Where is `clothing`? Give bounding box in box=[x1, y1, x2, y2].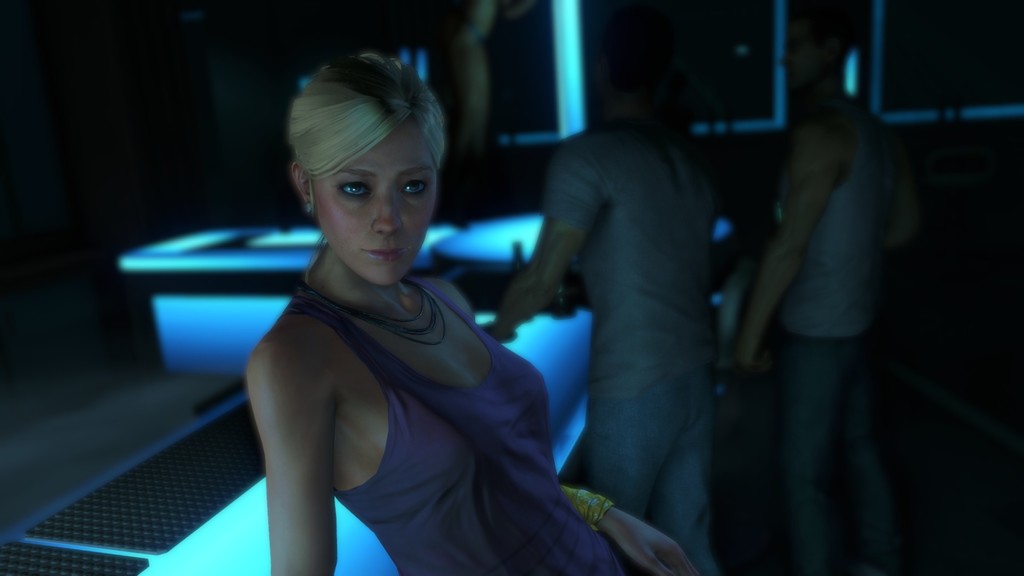
box=[283, 277, 625, 575].
